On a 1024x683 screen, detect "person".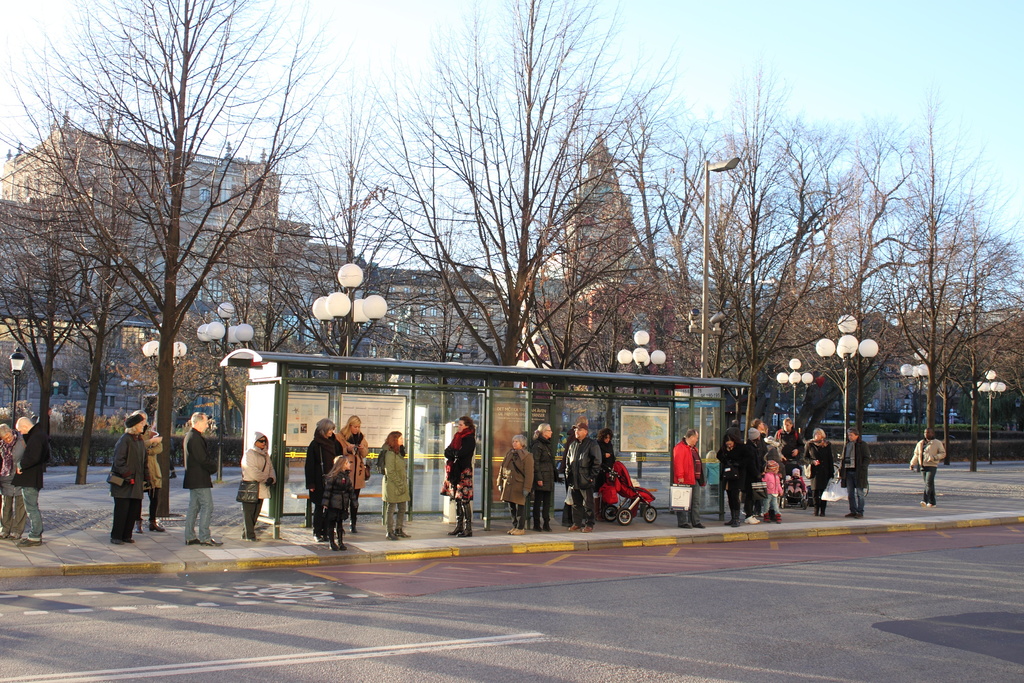
bbox=(306, 418, 344, 540).
